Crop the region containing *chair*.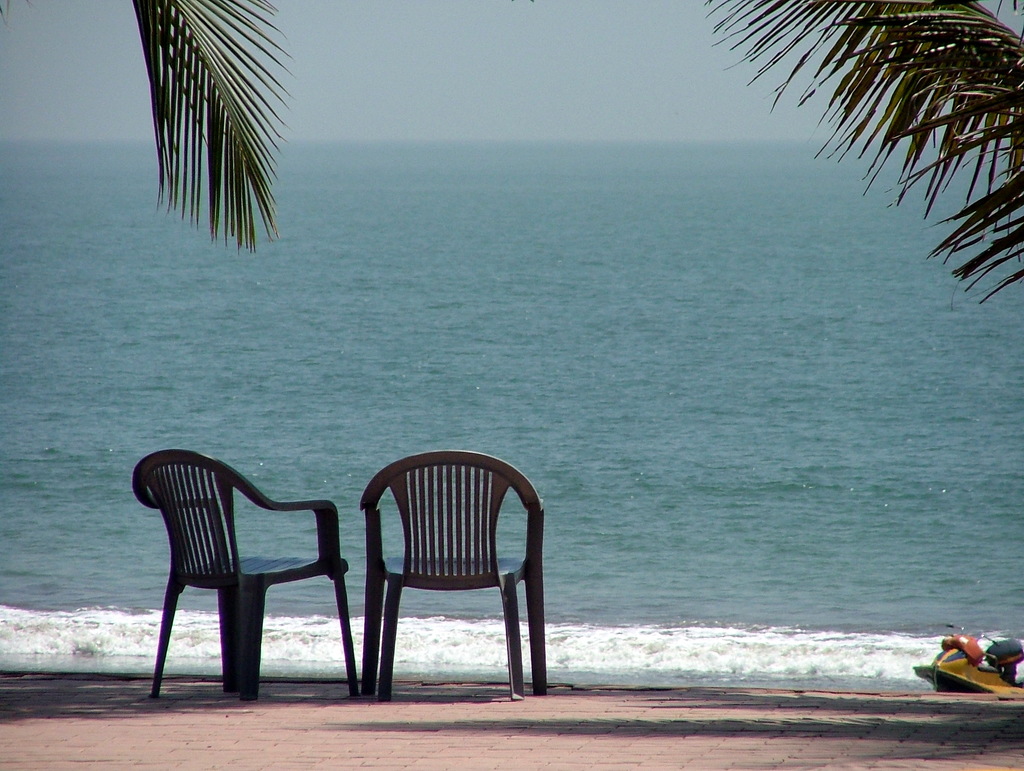
Crop region: (x1=339, y1=459, x2=554, y2=706).
